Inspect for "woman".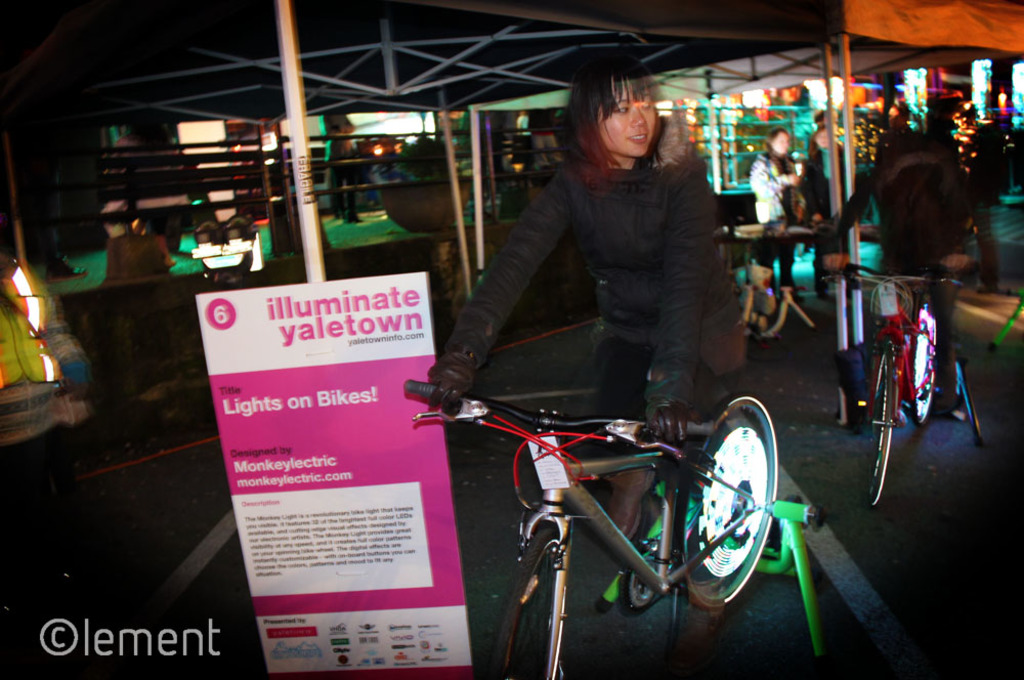
Inspection: <region>798, 122, 859, 307</region>.
